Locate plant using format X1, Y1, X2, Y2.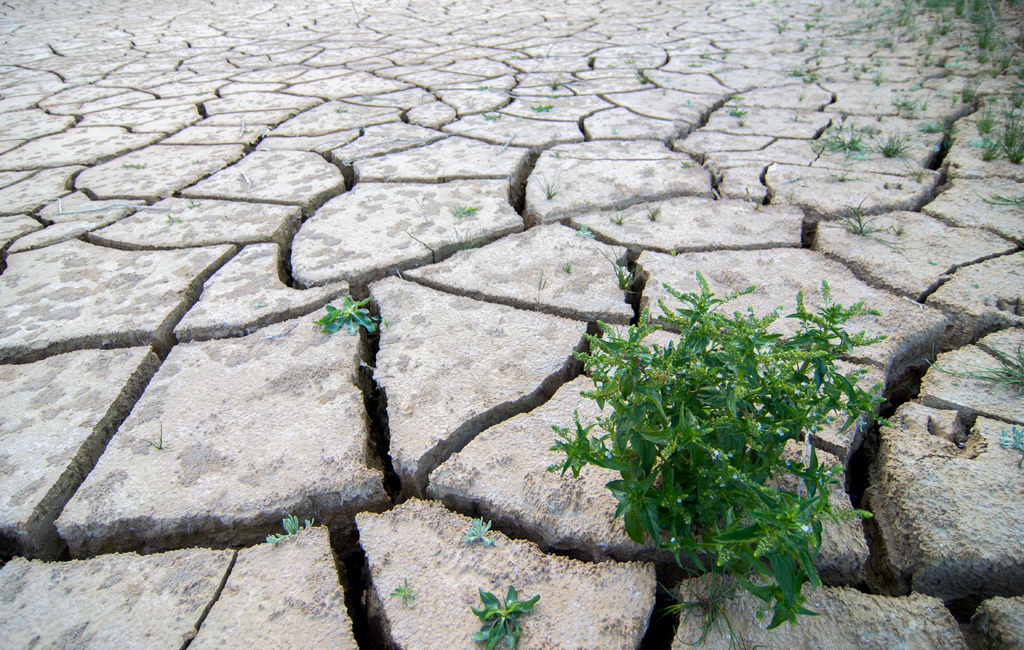
543, 74, 560, 90.
